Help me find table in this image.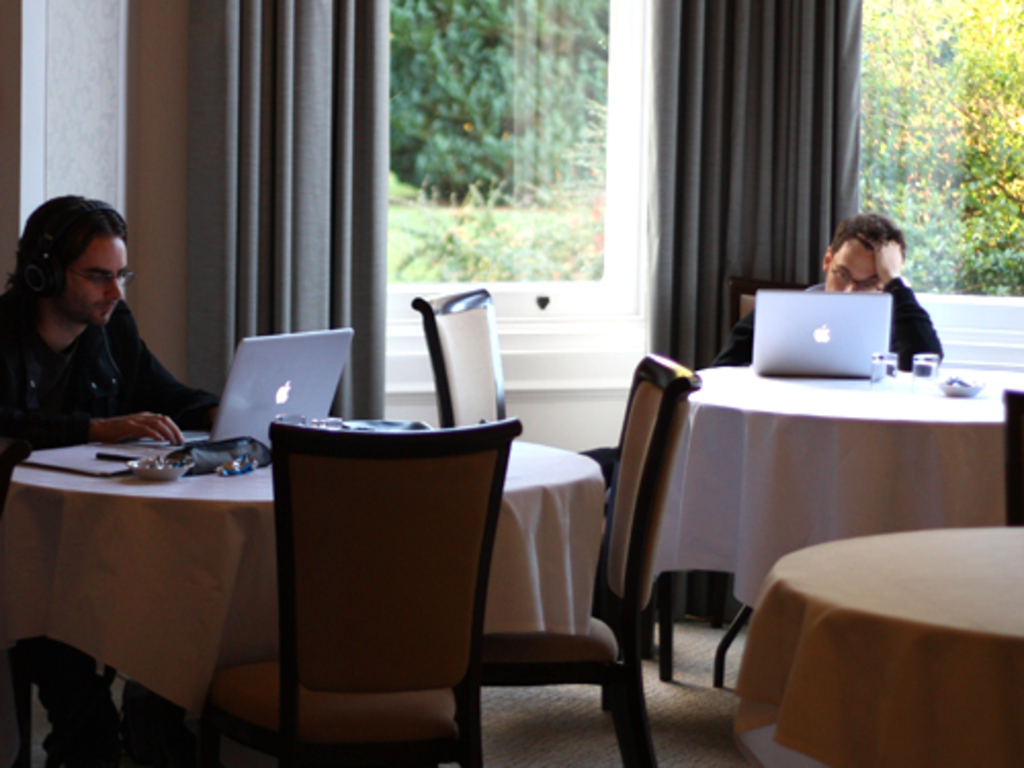
Found it: 733, 526, 1022, 766.
